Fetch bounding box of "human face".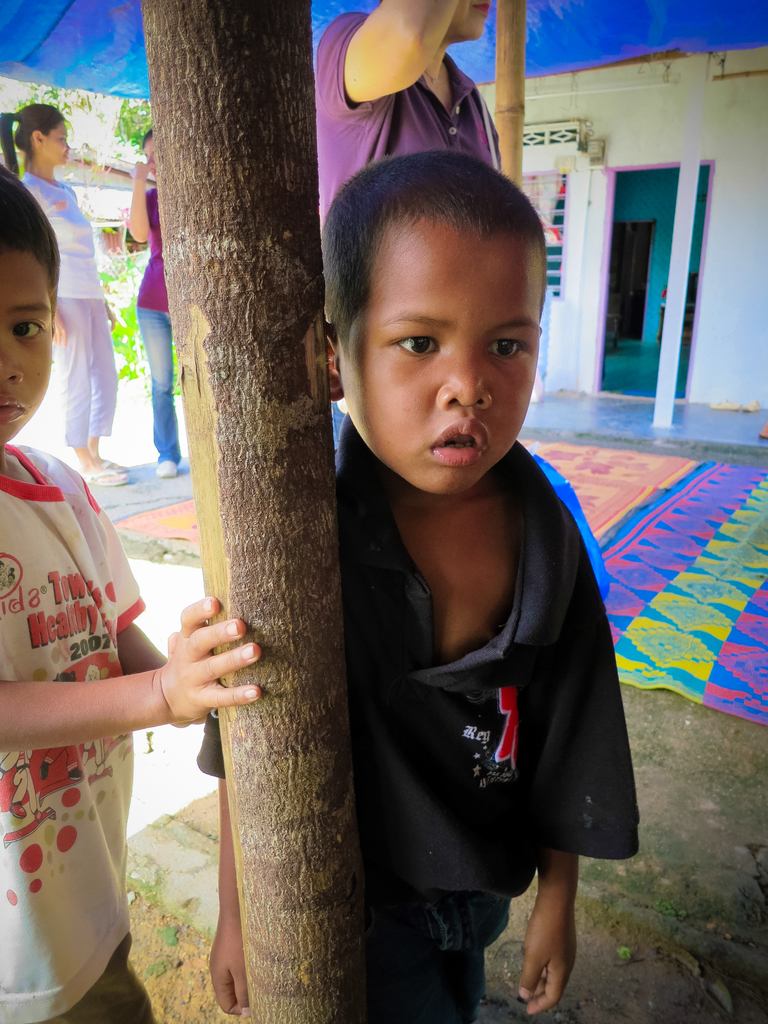
Bbox: [142, 135, 157, 175].
